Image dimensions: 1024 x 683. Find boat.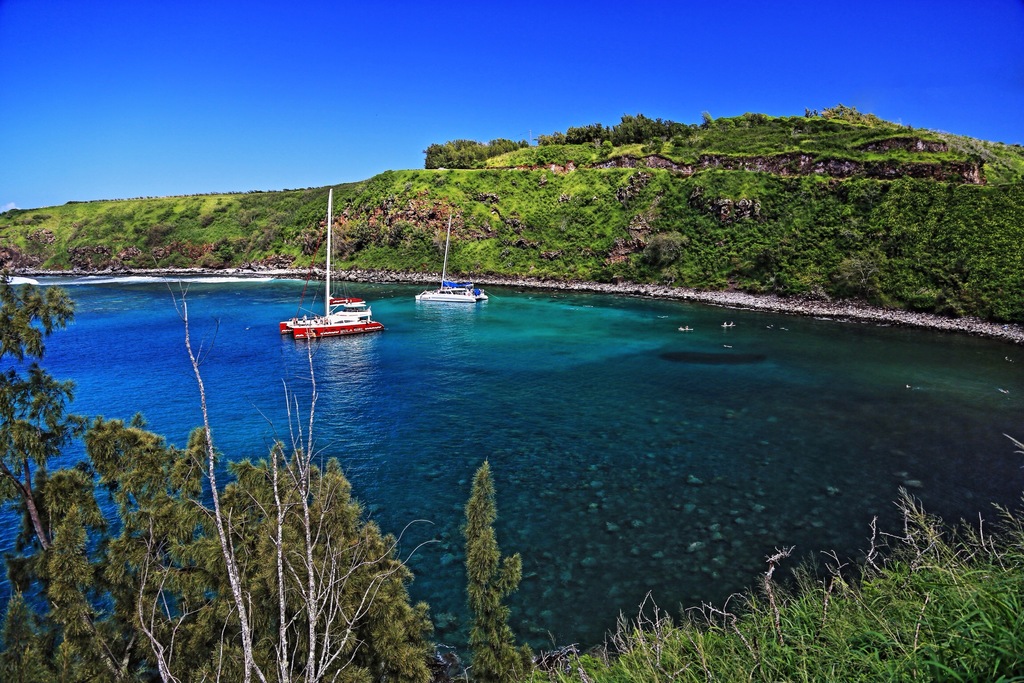
280 192 384 343.
